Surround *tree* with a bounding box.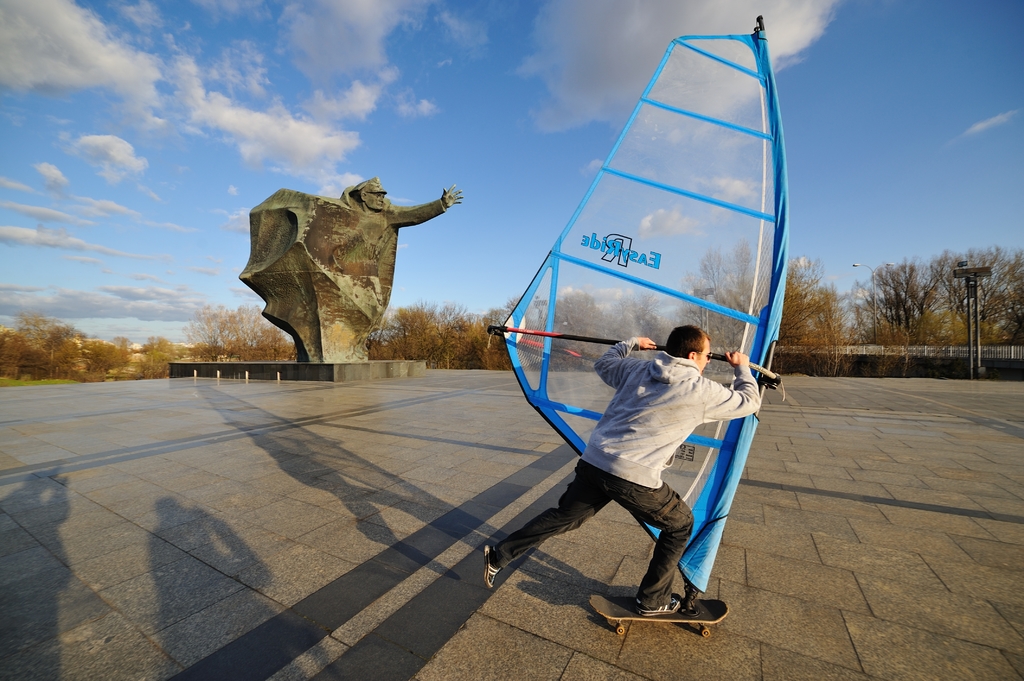
bbox=(938, 250, 1023, 351).
